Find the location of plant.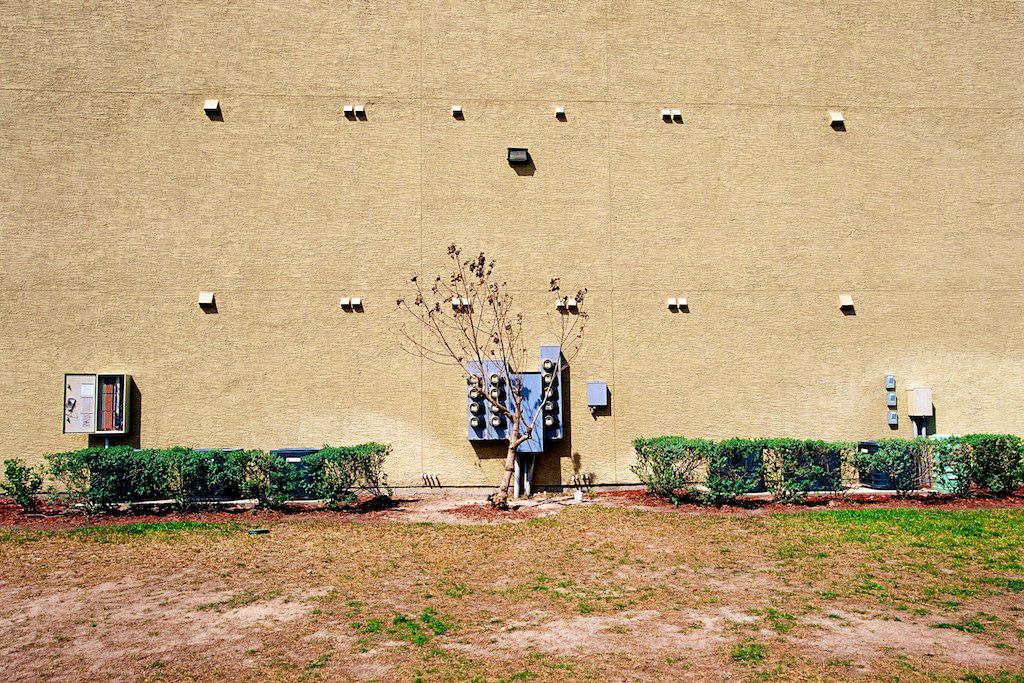
Location: 302,654,321,671.
